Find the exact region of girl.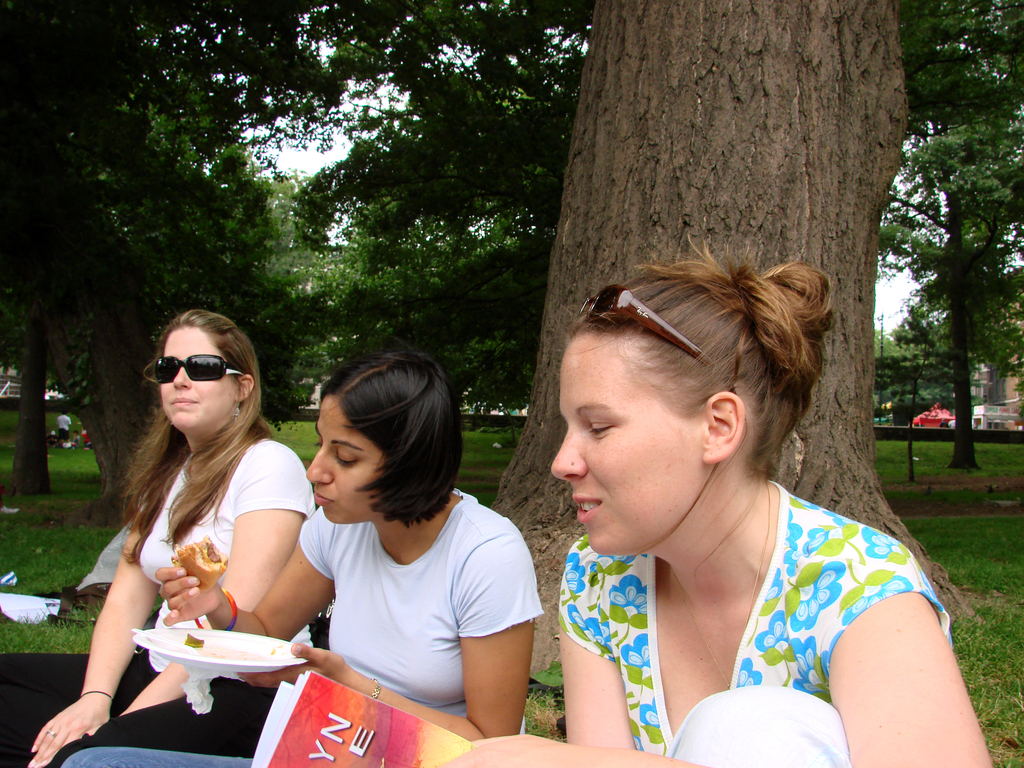
Exact region: x1=448, y1=239, x2=1002, y2=767.
